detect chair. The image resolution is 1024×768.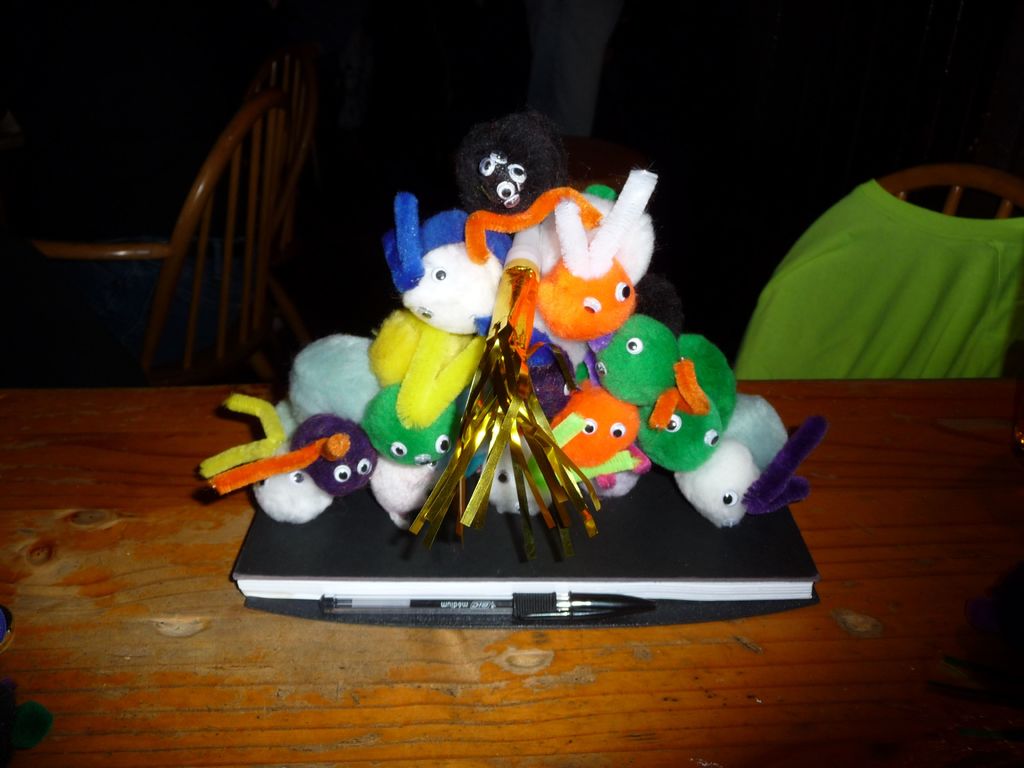
rect(732, 164, 1023, 374).
